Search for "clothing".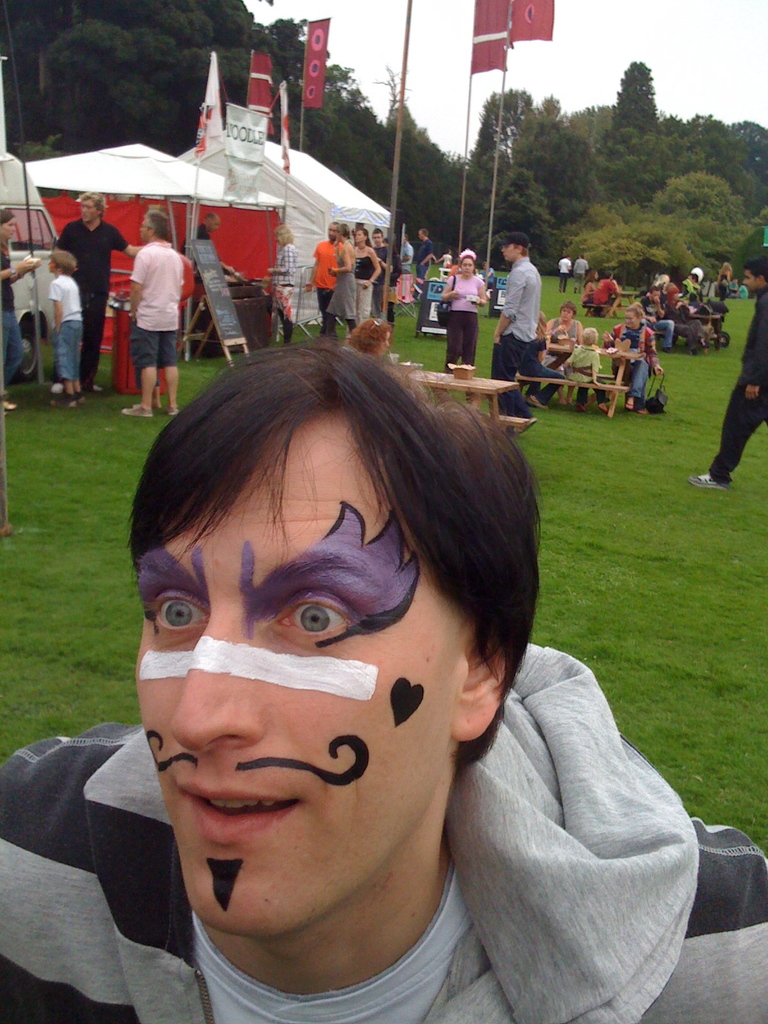
Found at x1=55 y1=216 x2=124 y2=385.
